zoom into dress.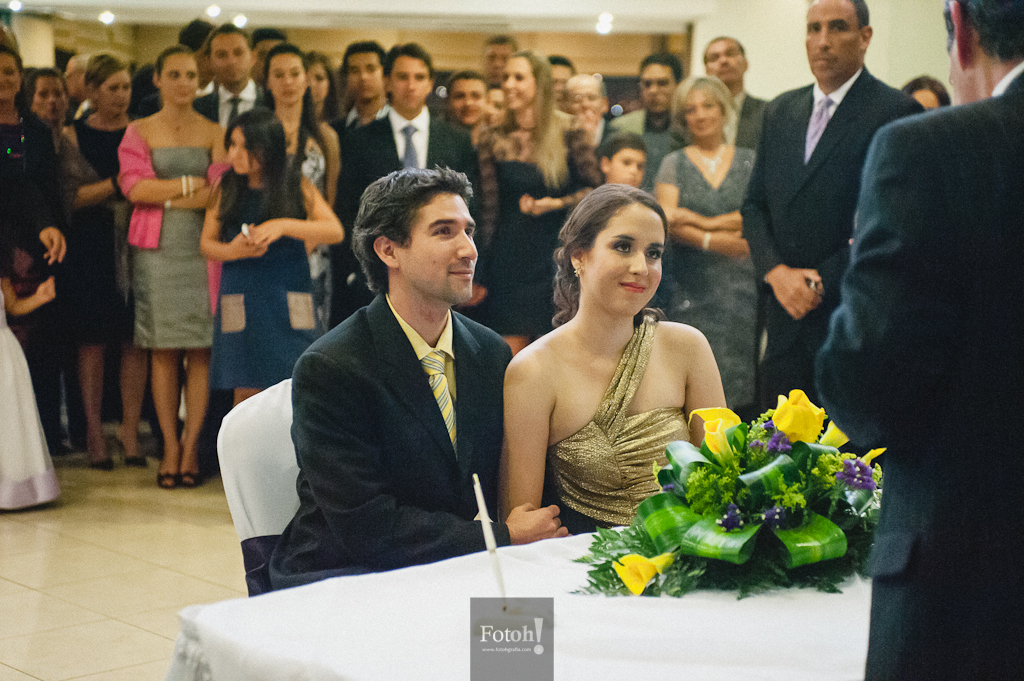
Zoom target: x1=477 y1=124 x2=604 y2=338.
